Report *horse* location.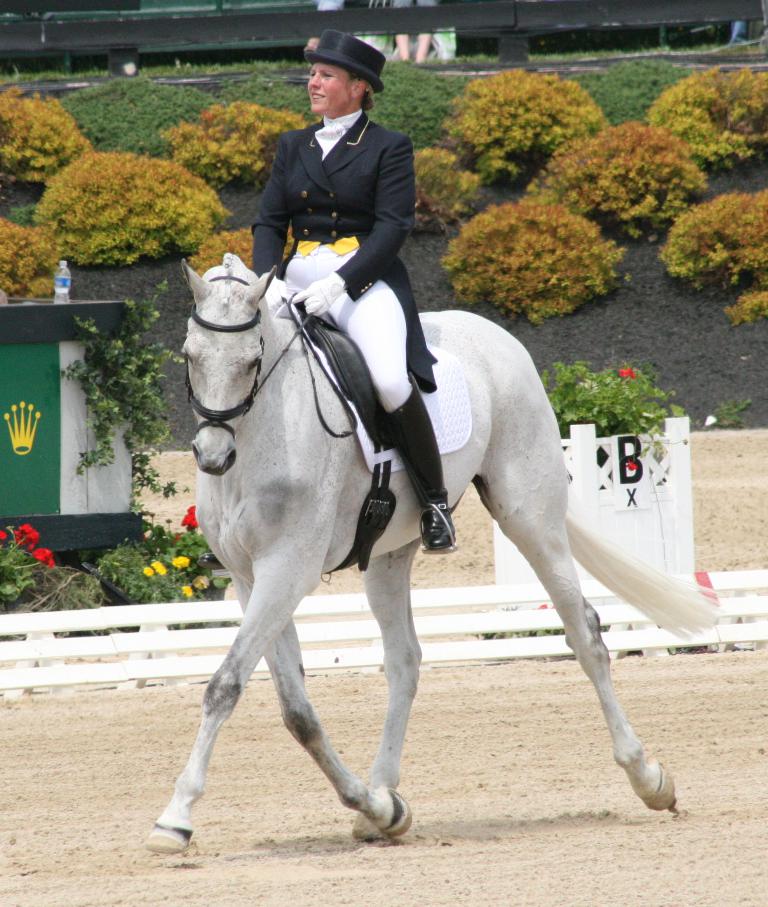
Report: (138,247,724,851).
